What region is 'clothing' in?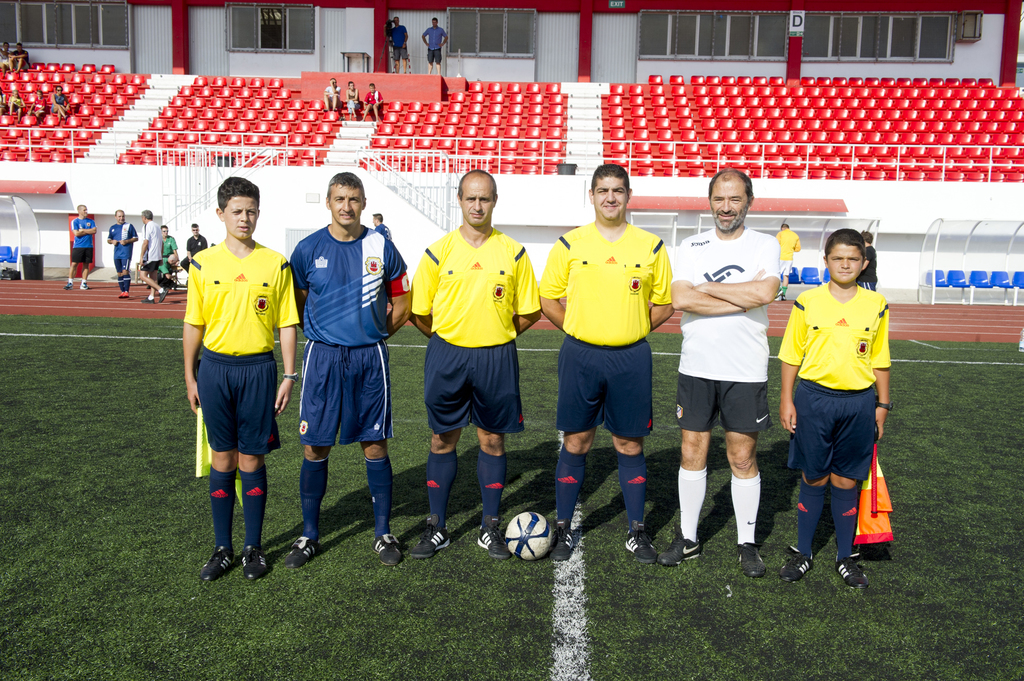
[left=139, top=221, right=163, bottom=303].
